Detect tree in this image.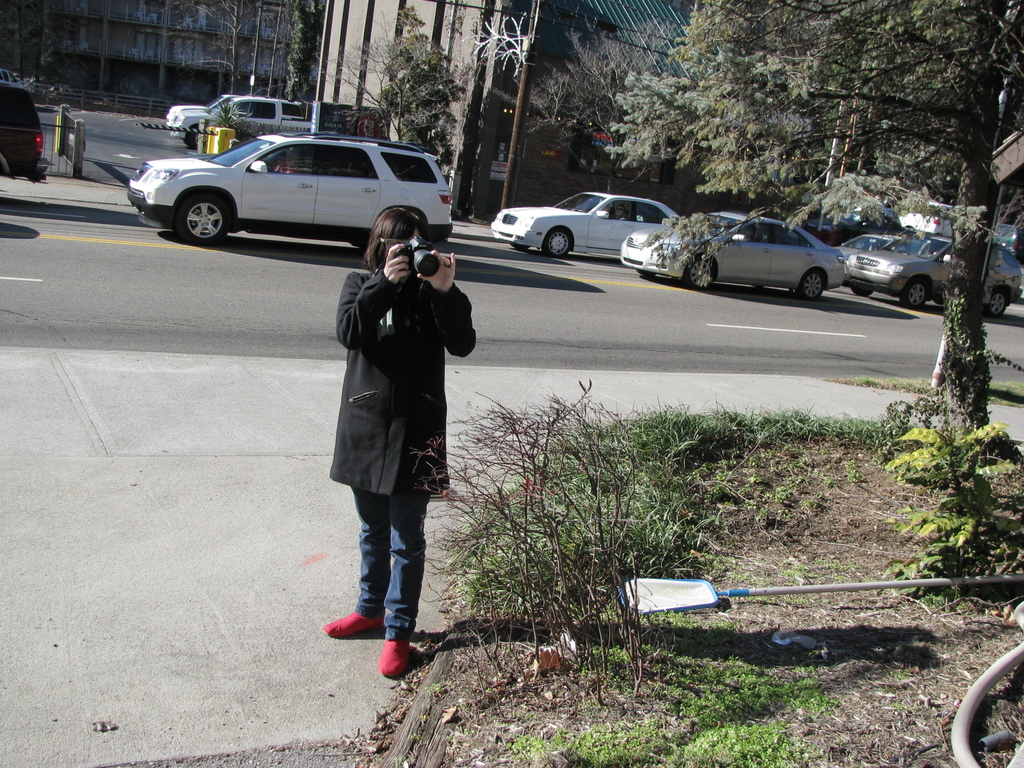
Detection: l=30, t=0, r=58, b=81.
